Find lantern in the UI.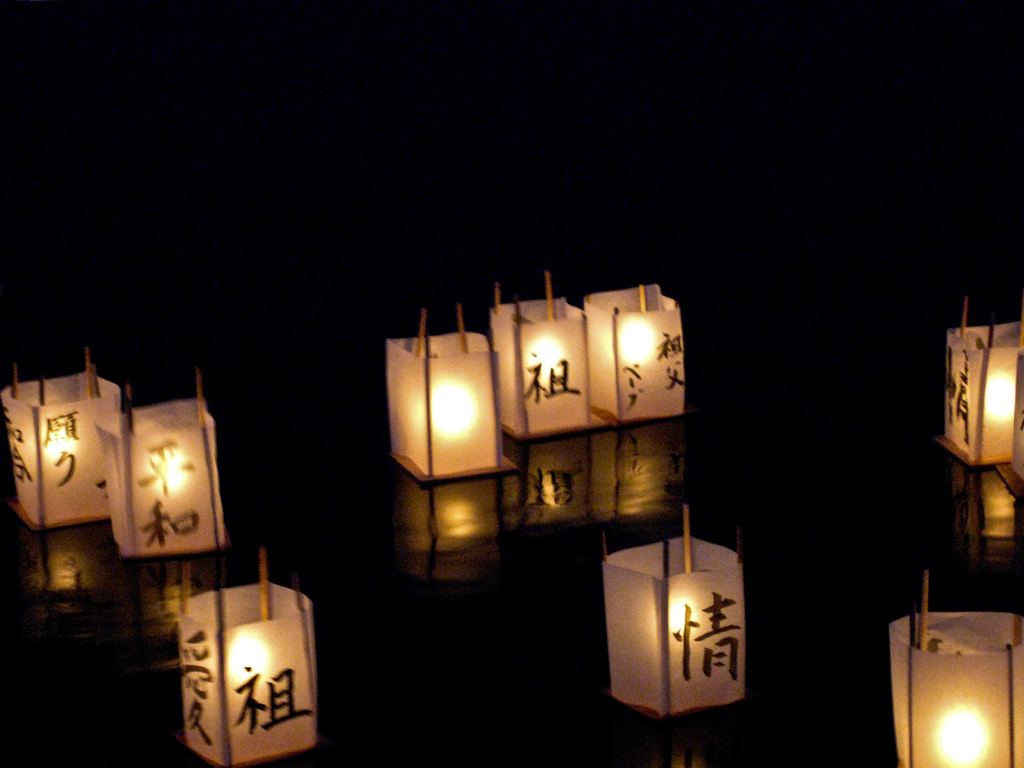
UI element at Rect(97, 365, 227, 552).
